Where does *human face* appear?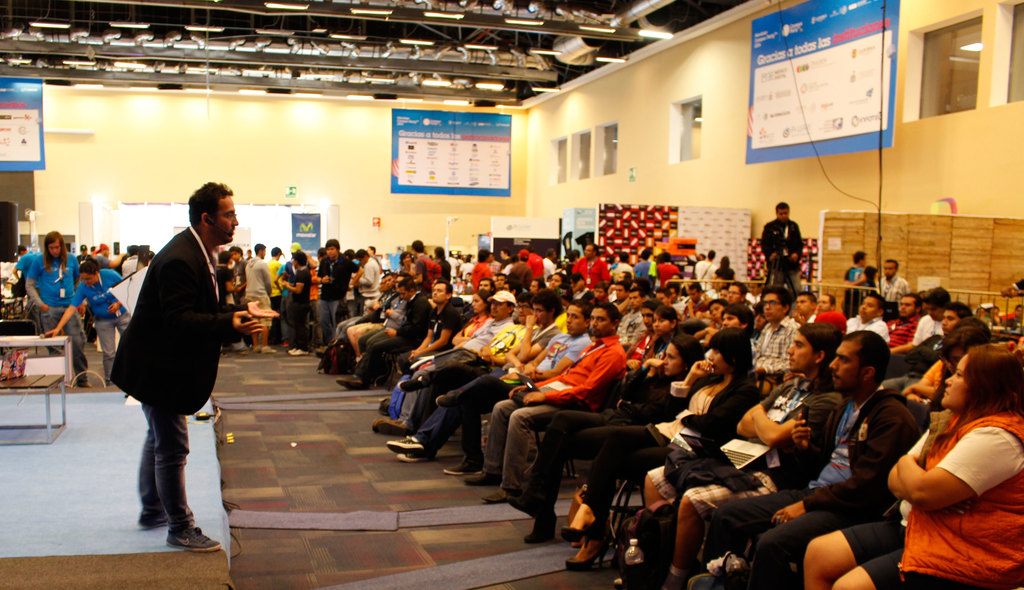
Appears at [left=788, top=331, right=819, bottom=373].
